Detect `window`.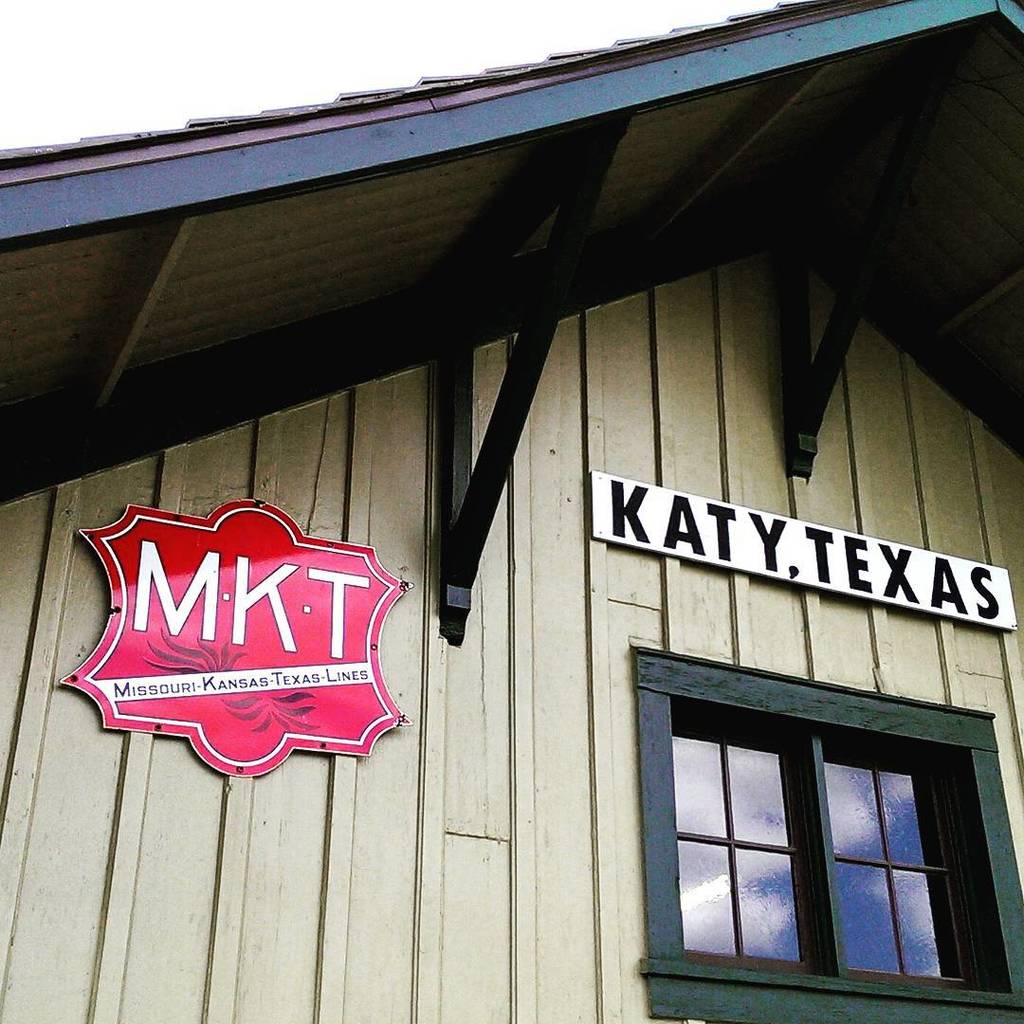
Detected at left=629, top=644, right=994, bottom=983.
